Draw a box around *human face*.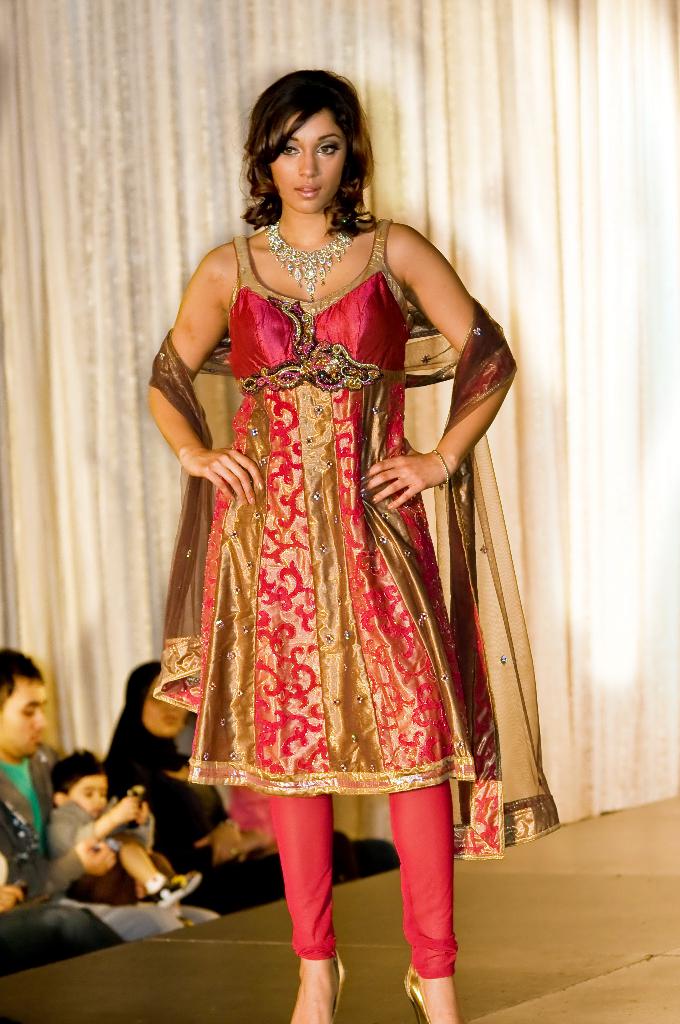
[265,104,346,209].
